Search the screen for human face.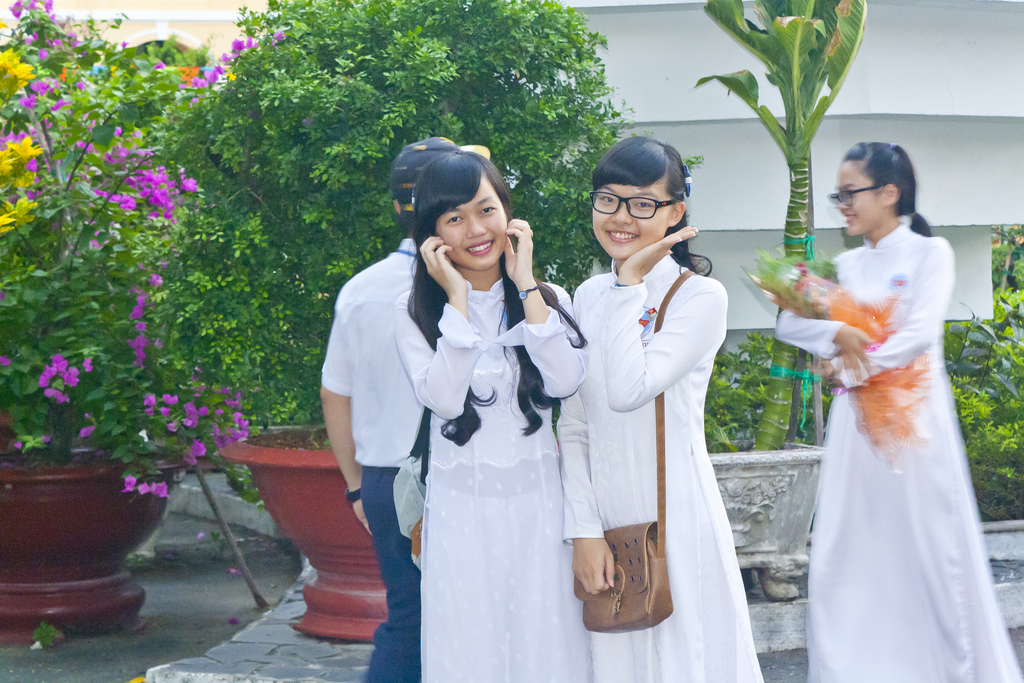
Found at crop(434, 178, 507, 268).
